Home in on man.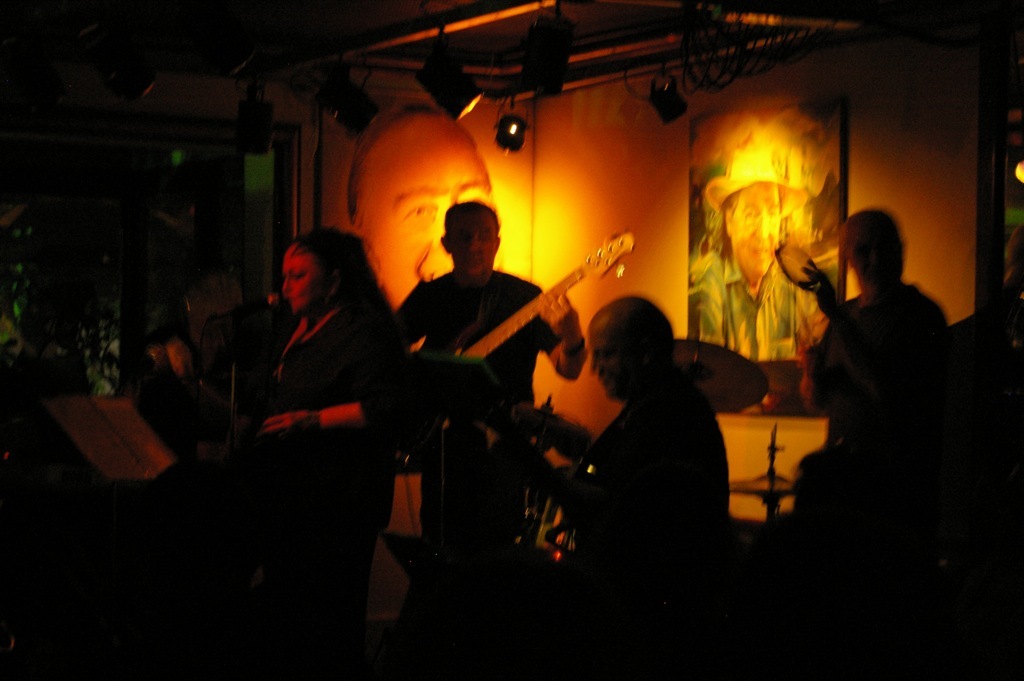
Homed in at pyautogui.locateOnScreen(796, 193, 978, 565).
